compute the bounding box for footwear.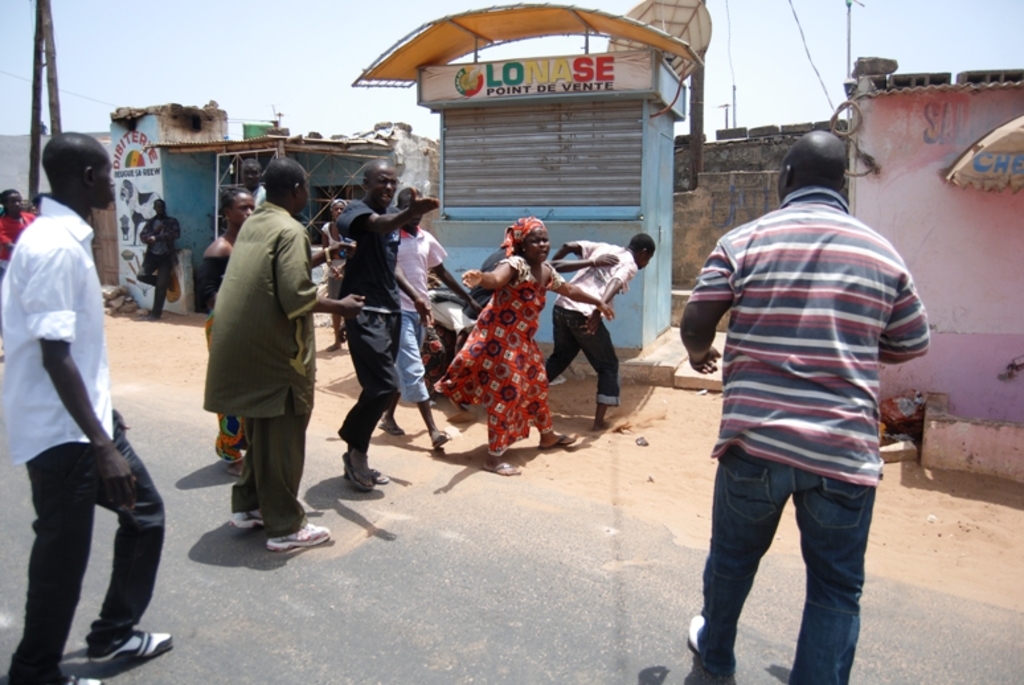
{"left": 529, "top": 422, "right": 586, "bottom": 451}.
